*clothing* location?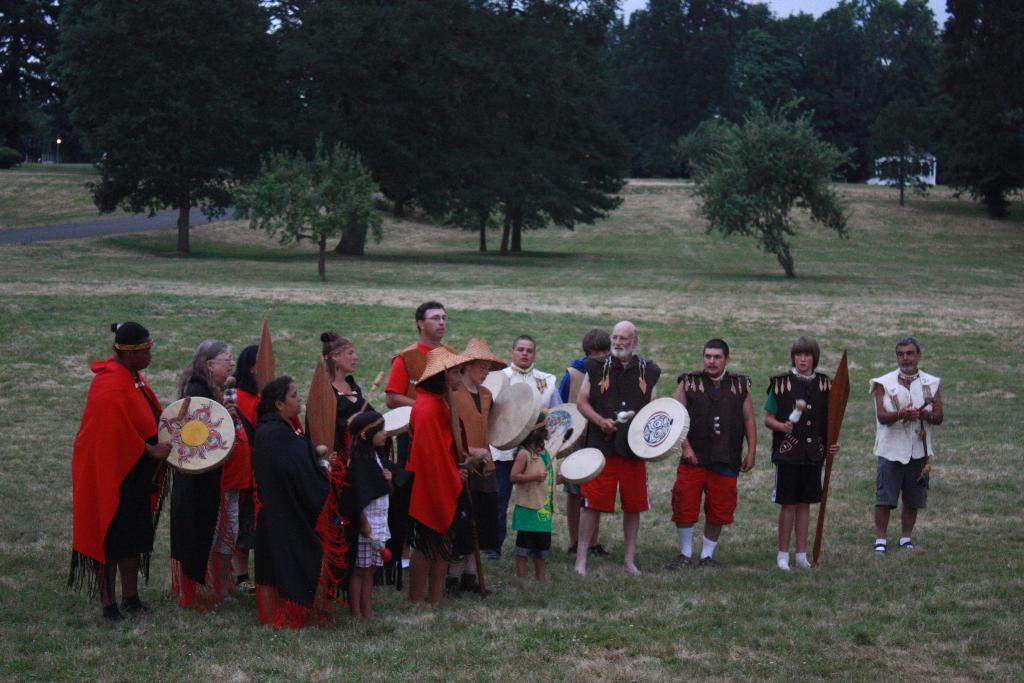
left=169, top=372, right=257, bottom=612
